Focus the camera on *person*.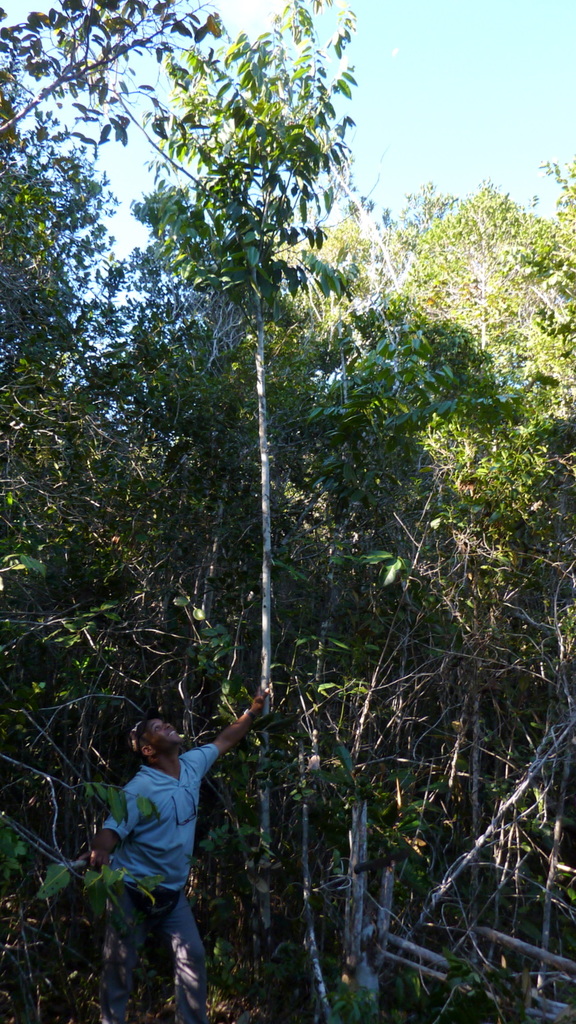
Focus region: [x1=81, y1=682, x2=271, y2=1023].
